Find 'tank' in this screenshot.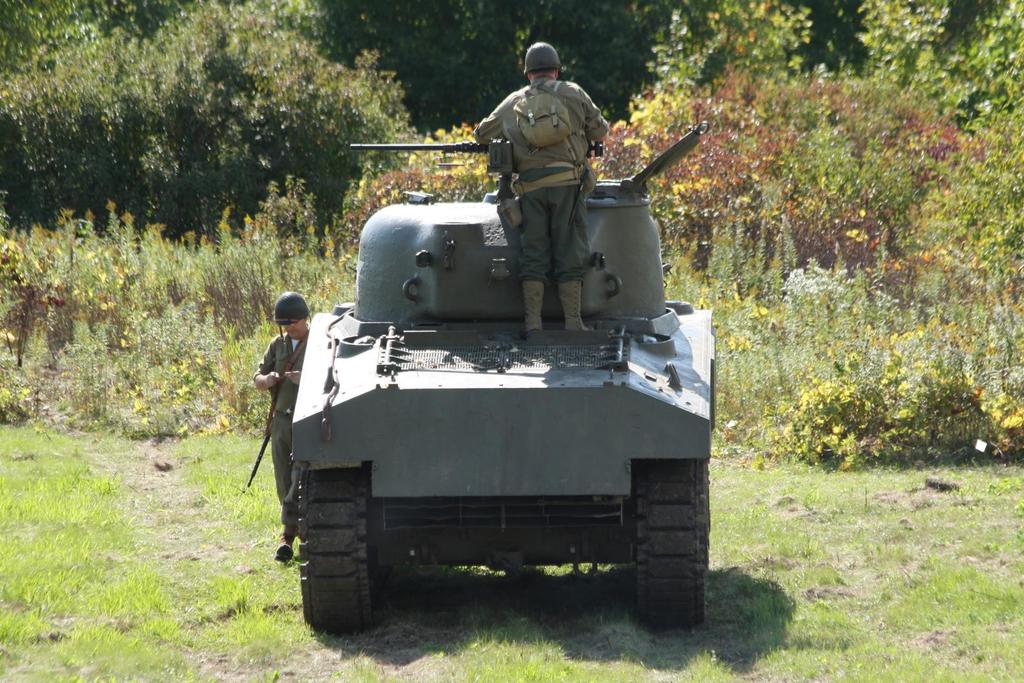
The bounding box for 'tank' is <bbox>291, 124, 716, 631</bbox>.
